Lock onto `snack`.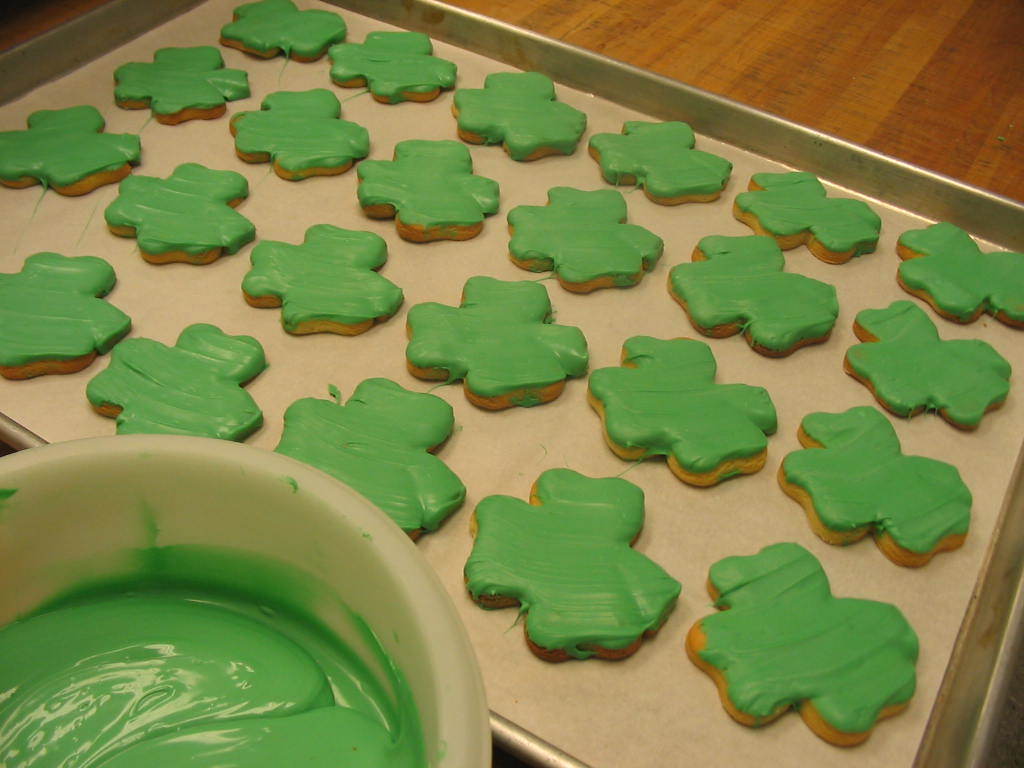
Locked: (277, 374, 467, 544).
